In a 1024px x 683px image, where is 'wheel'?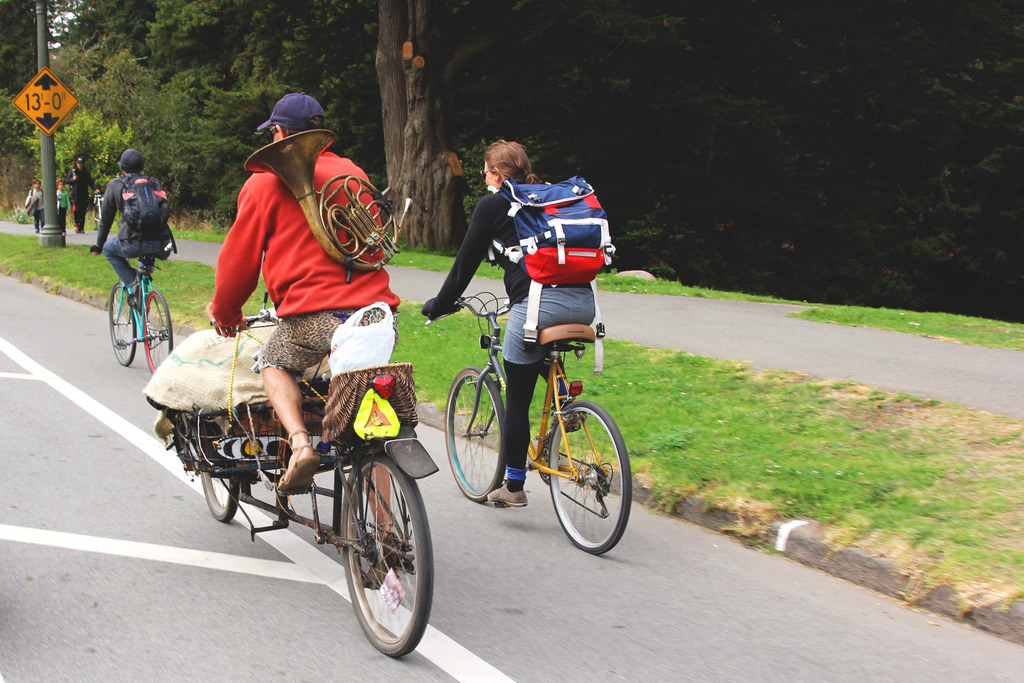
Rect(340, 454, 435, 661).
